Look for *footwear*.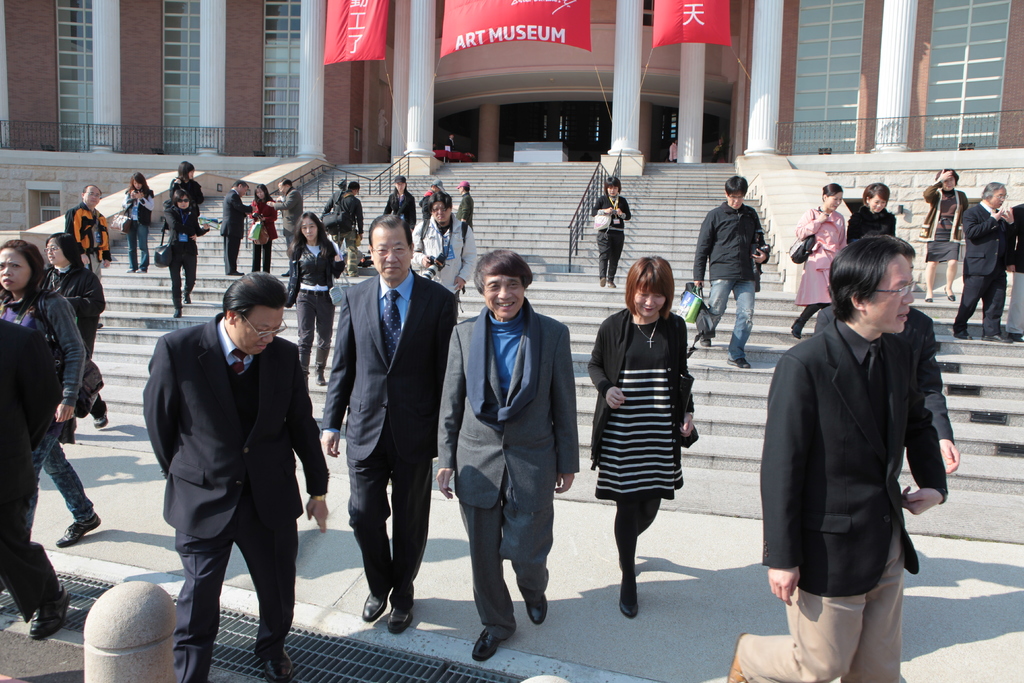
Found: box=[527, 595, 548, 629].
